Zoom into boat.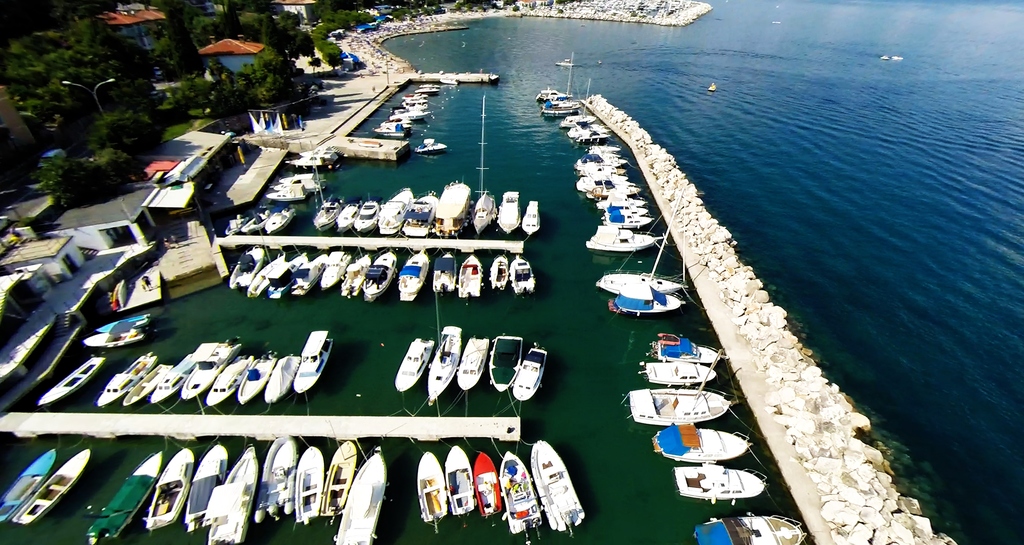
Zoom target: (0, 450, 63, 524).
